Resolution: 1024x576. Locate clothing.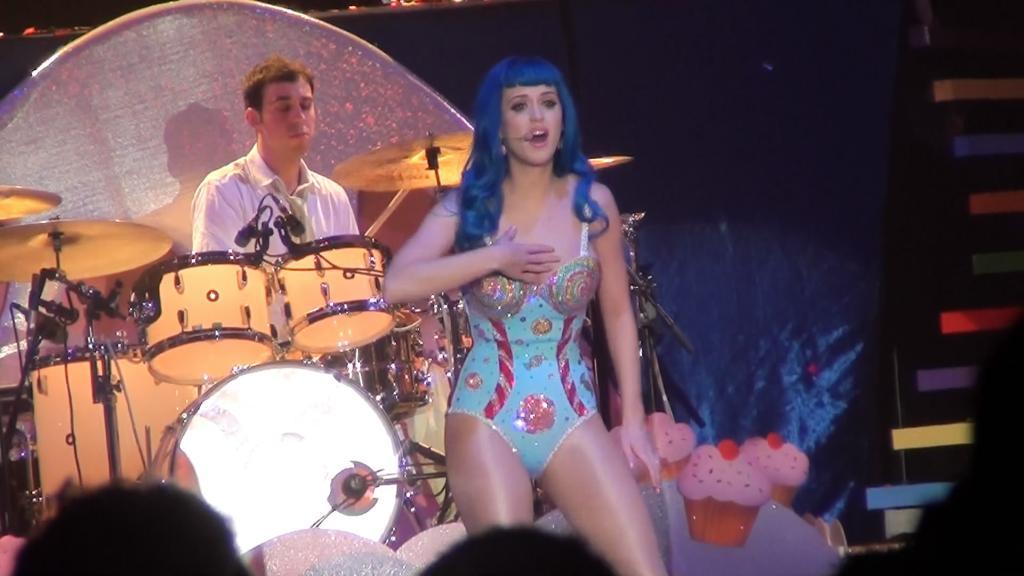
[x1=419, y1=141, x2=641, y2=508].
